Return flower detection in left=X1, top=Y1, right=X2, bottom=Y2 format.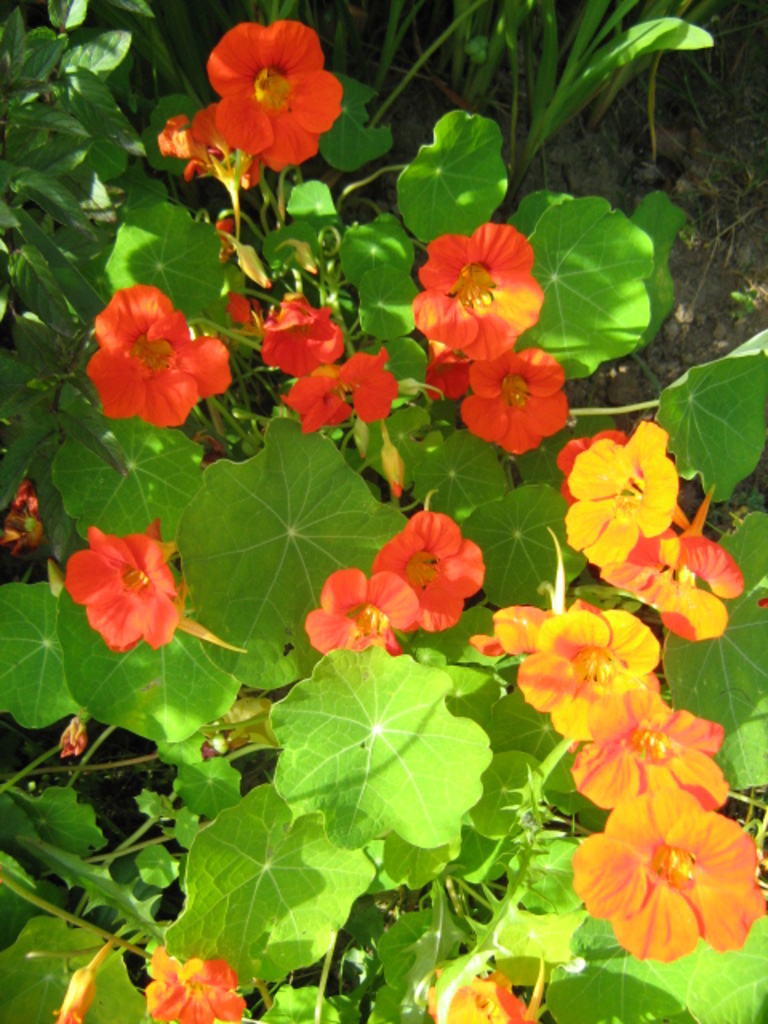
left=154, top=101, right=267, bottom=189.
